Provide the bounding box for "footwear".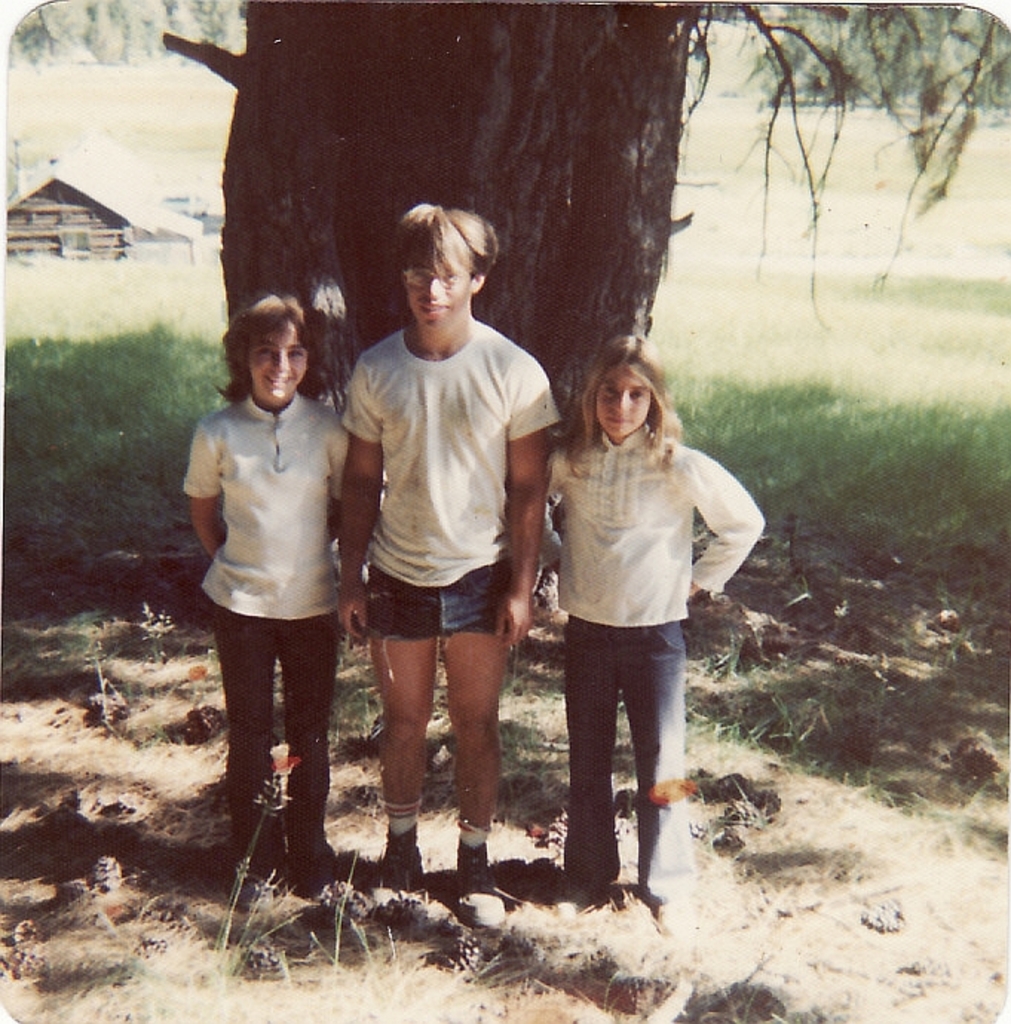
select_region(655, 899, 698, 942).
